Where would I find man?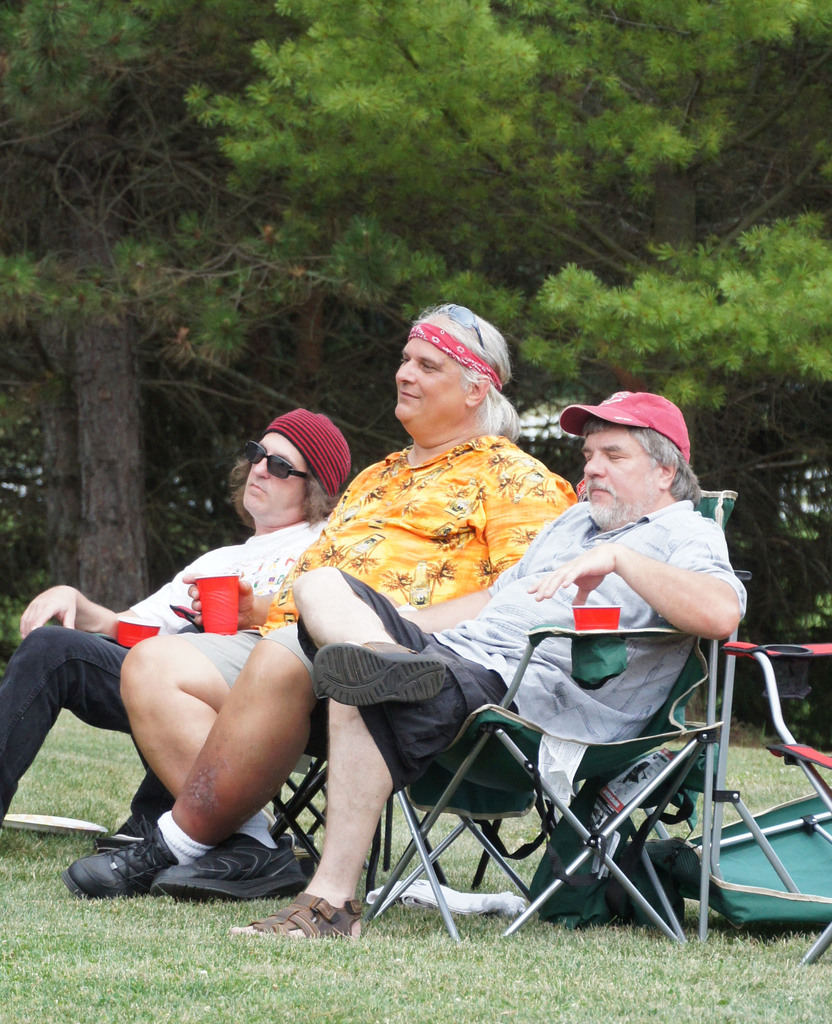
At <box>0,403,354,886</box>.
